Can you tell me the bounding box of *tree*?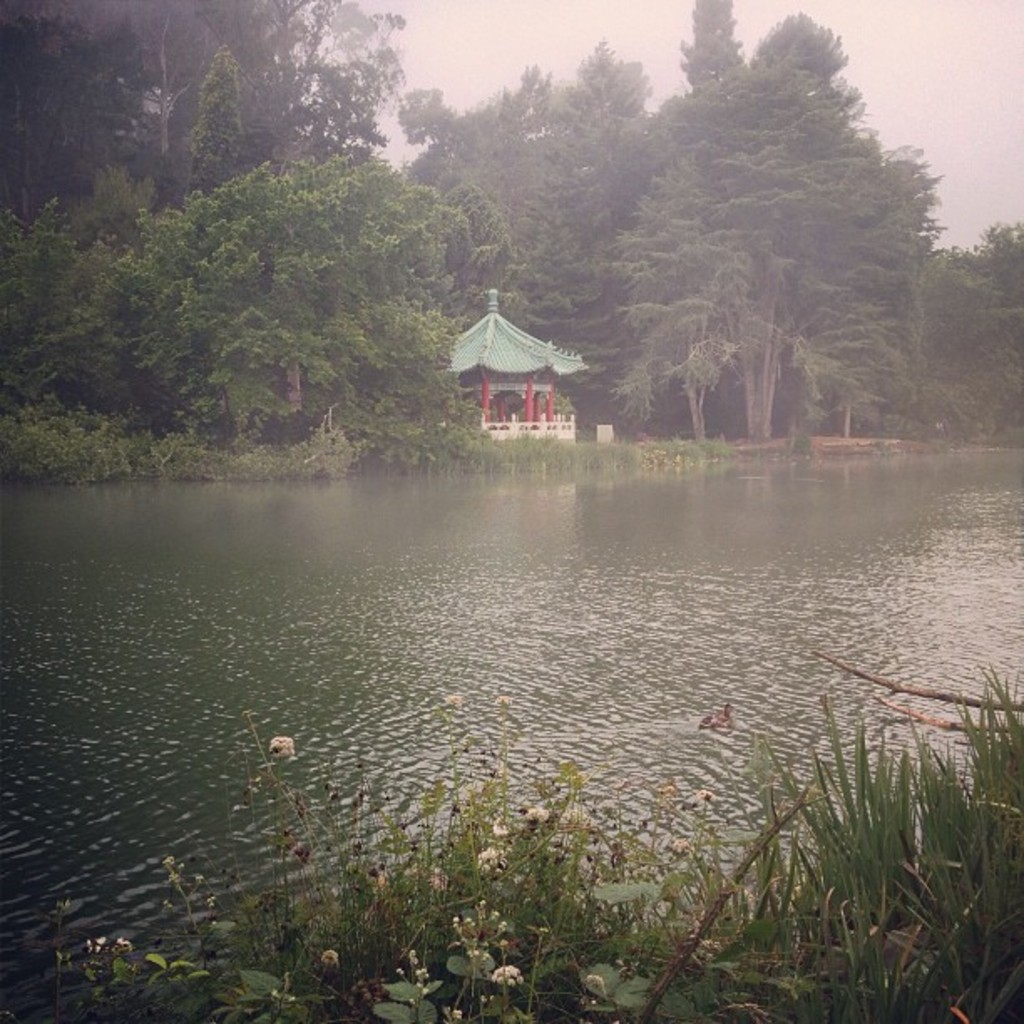
(left=40, top=132, right=480, bottom=474).
